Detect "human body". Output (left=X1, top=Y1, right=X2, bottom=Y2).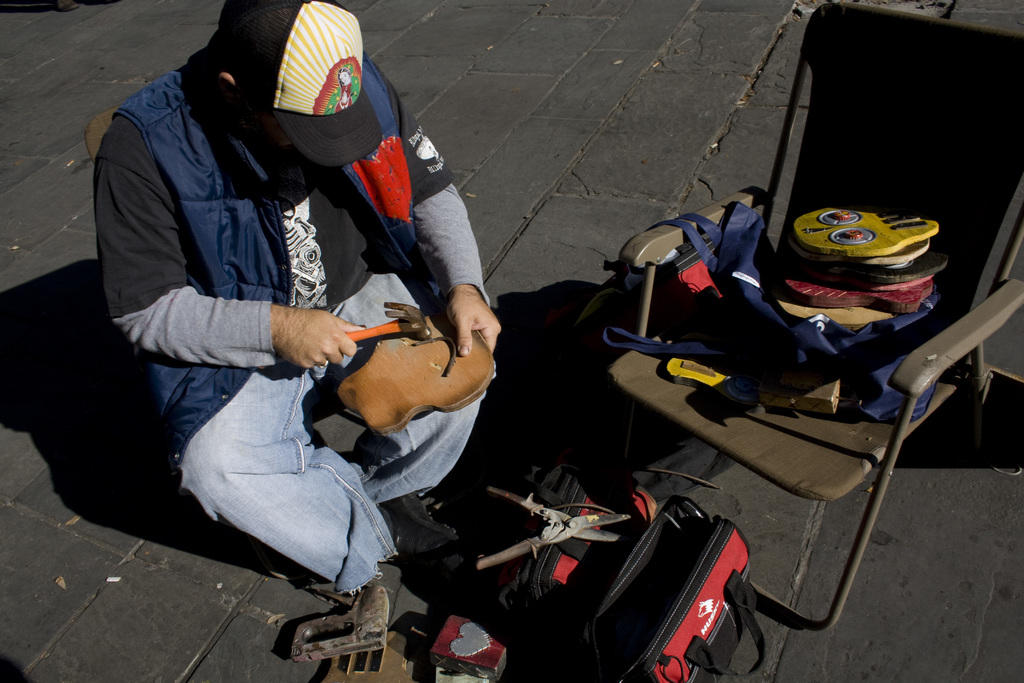
(left=101, top=13, right=456, bottom=604).
